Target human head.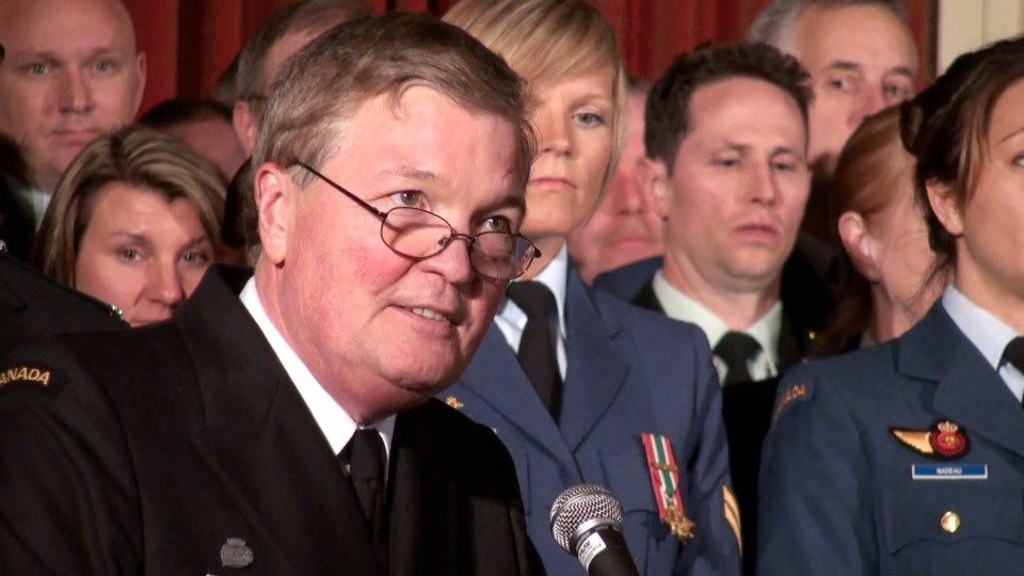
Target region: 29,102,241,321.
